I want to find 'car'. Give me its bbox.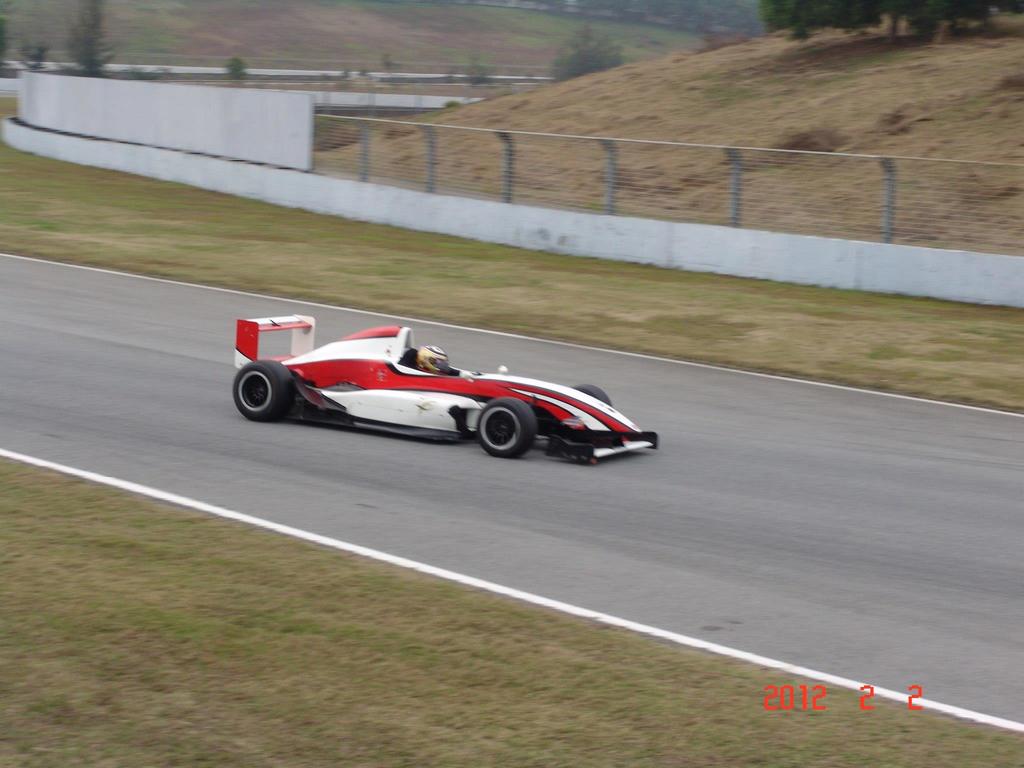
[x1=229, y1=314, x2=657, y2=467].
